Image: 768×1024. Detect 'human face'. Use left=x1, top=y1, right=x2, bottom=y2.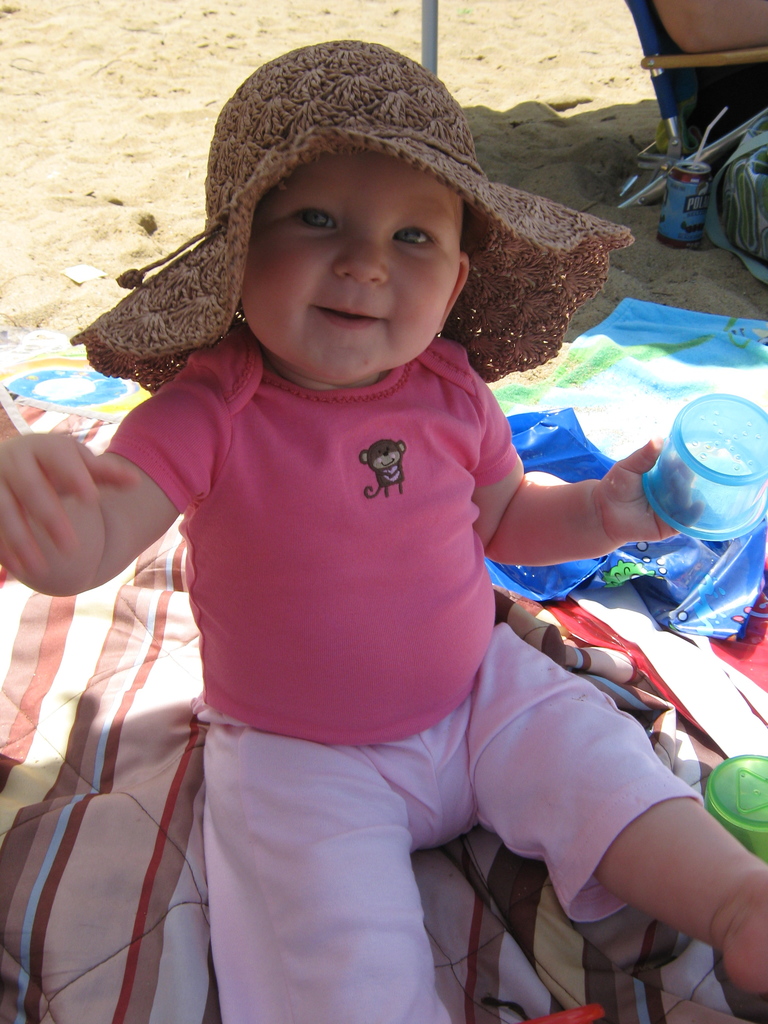
left=240, top=151, right=465, bottom=394.
